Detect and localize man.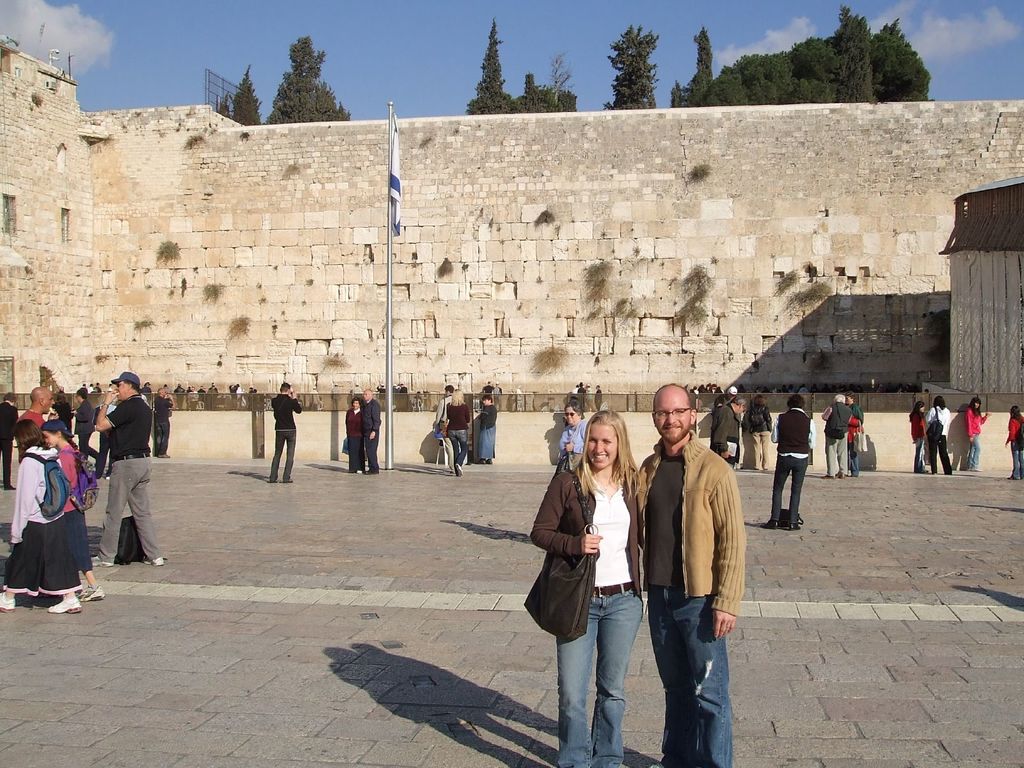
Localized at <box>359,385,380,468</box>.
